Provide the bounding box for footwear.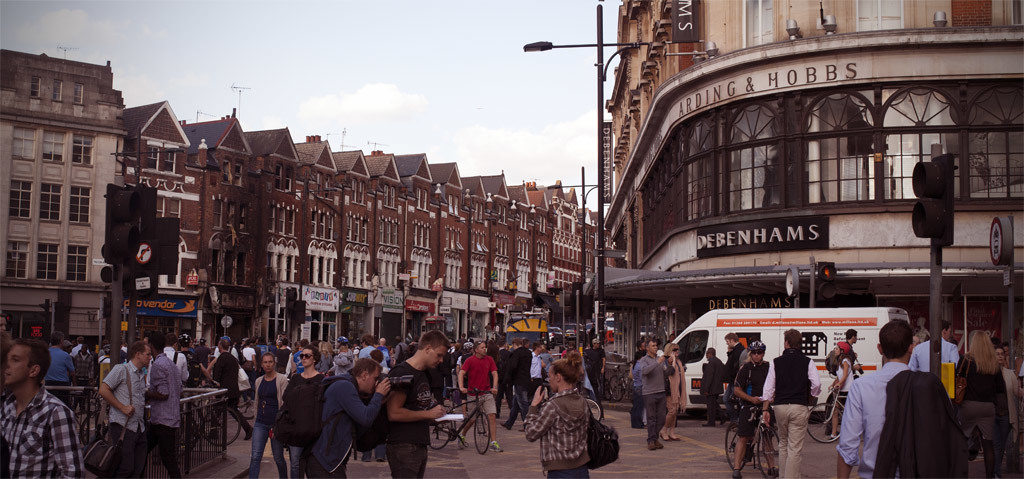
region(646, 439, 654, 452).
